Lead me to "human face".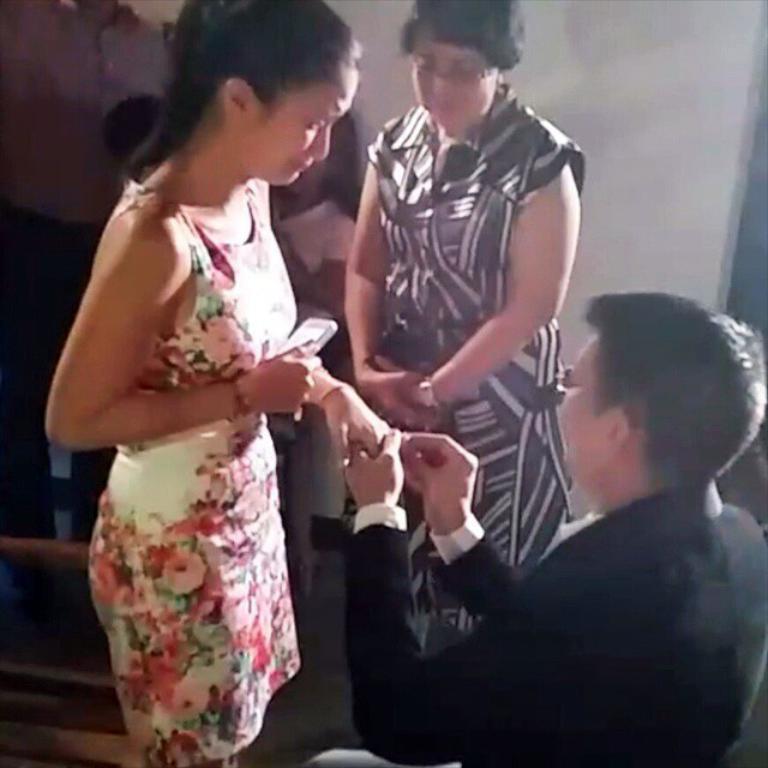
Lead to select_region(540, 331, 601, 490).
